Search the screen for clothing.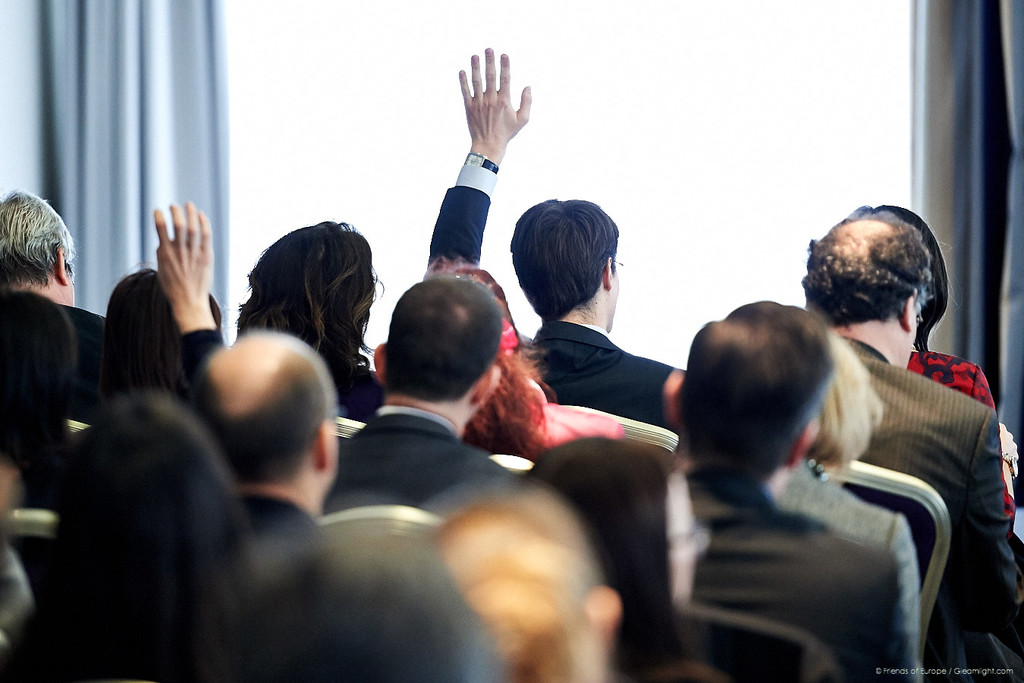
Found at bbox(840, 335, 1023, 665).
